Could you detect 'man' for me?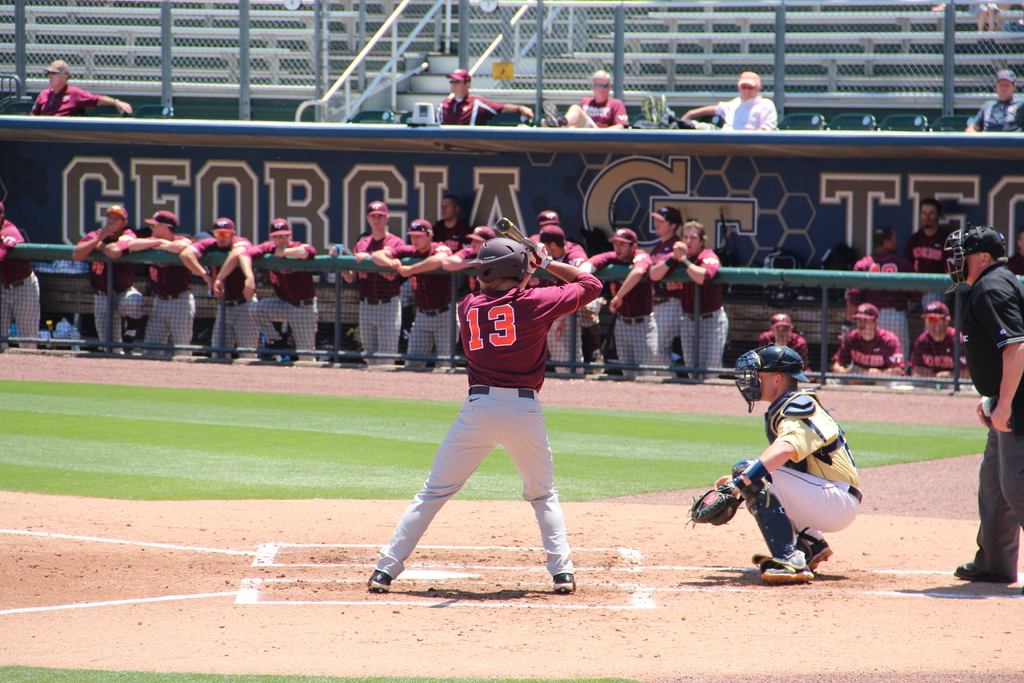
Detection result: l=754, t=308, r=810, b=372.
